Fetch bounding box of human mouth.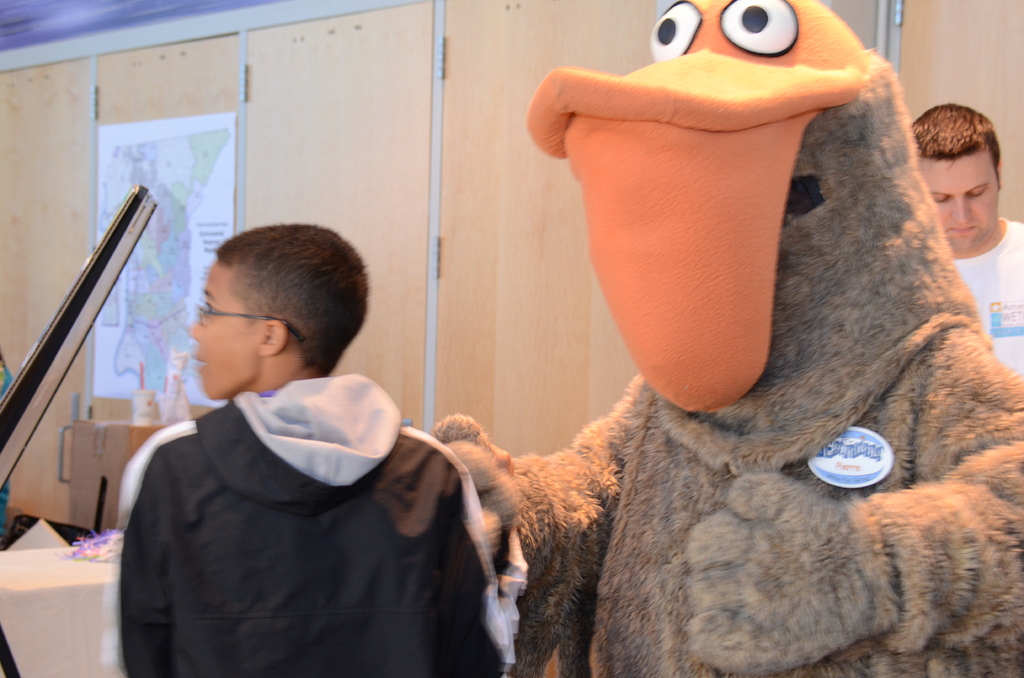
Bbox: 952 225 972 234.
